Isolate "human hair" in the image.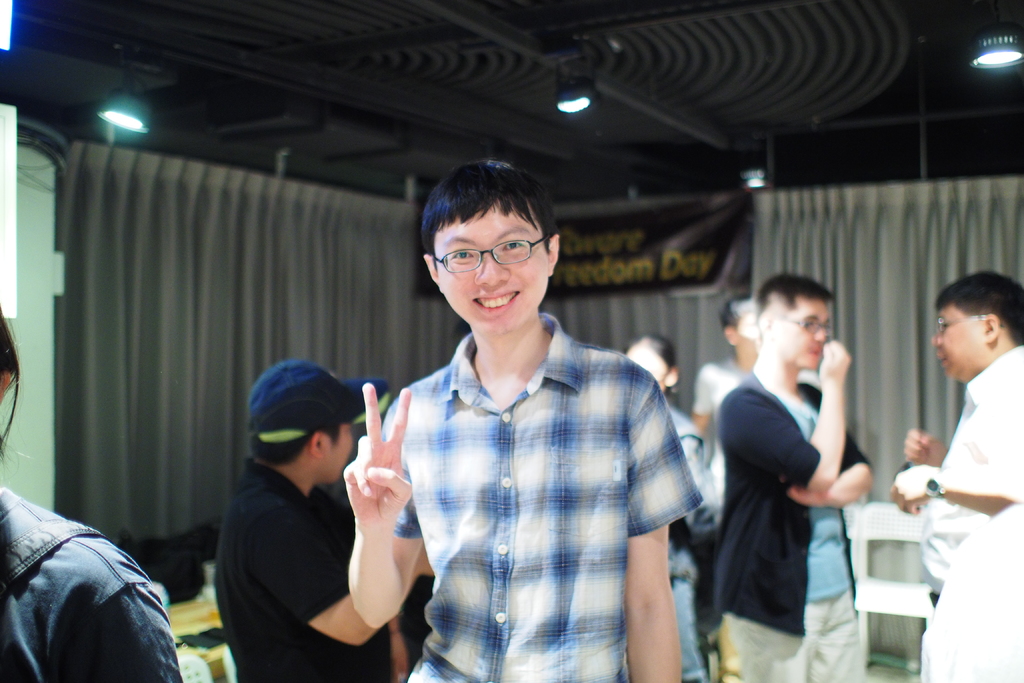
Isolated region: bbox(936, 271, 1023, 343).
